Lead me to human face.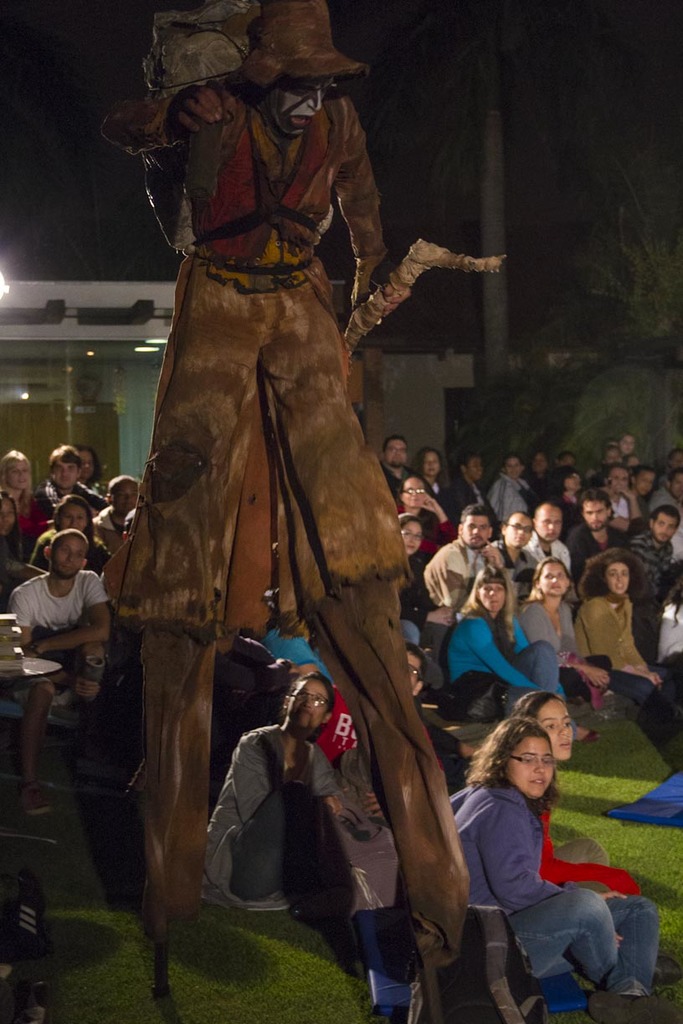
Lead to (8,455,33,490).
